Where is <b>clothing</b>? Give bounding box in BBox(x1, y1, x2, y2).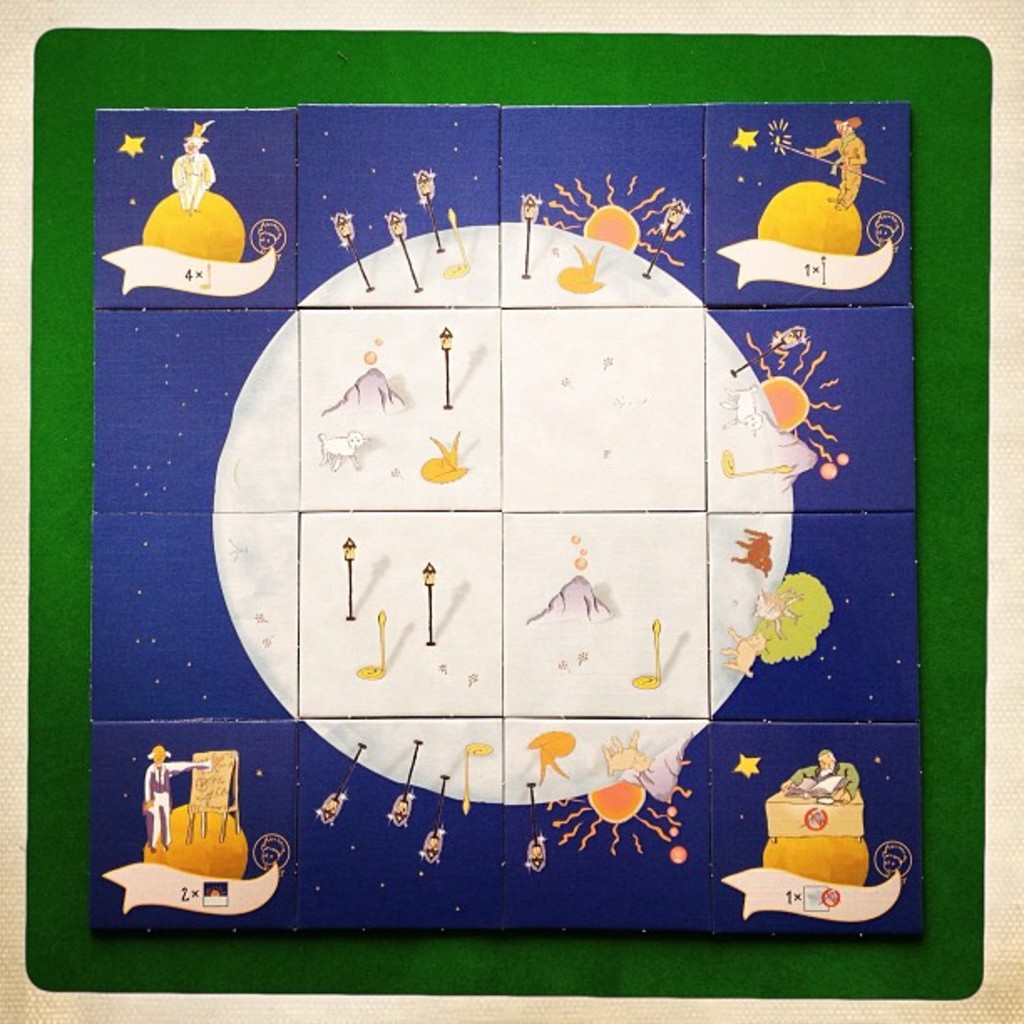
BBox(171, 152, 219, 212).
